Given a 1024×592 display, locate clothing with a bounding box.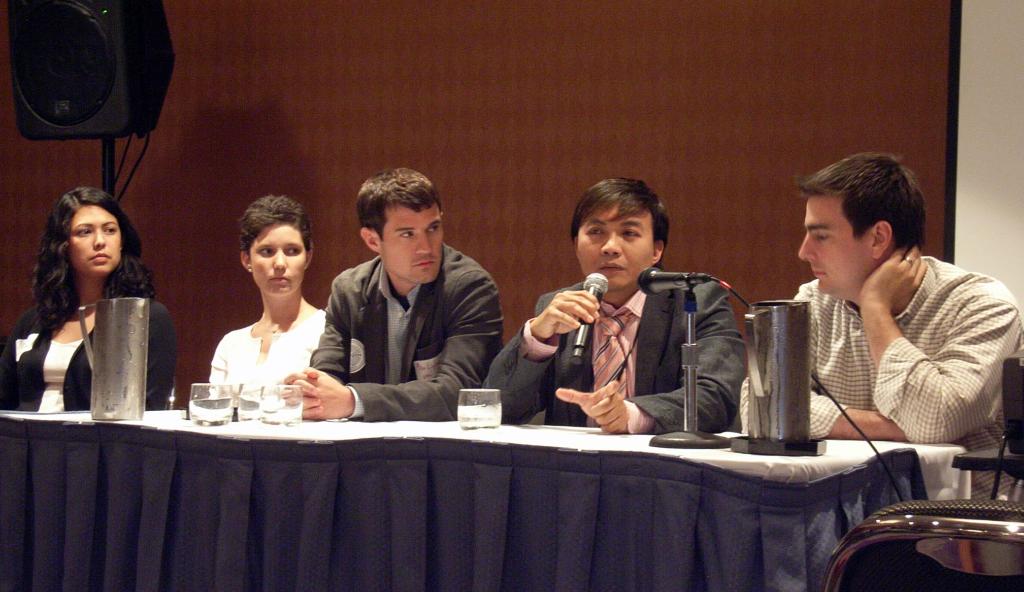
Located: <box>490,266,763,432</box>.
